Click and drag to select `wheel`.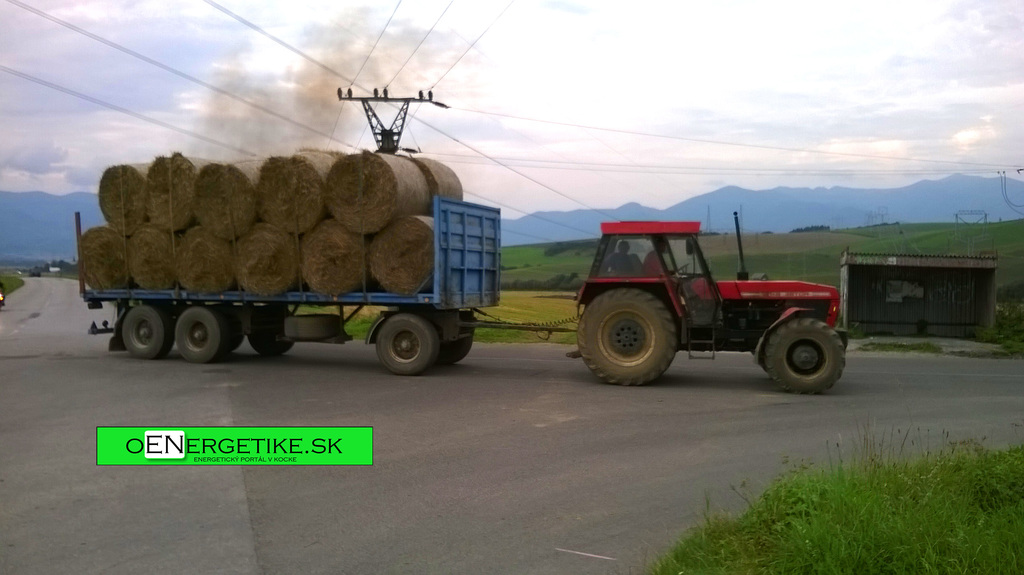
Selection: 442,314,471,366.
